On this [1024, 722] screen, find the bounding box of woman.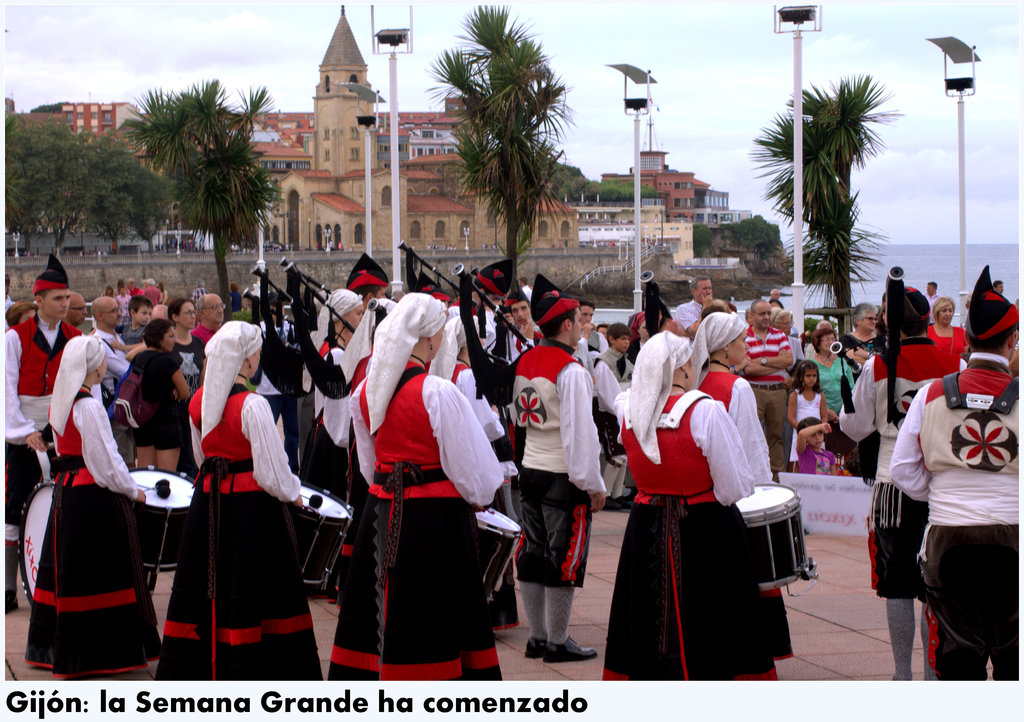
Bounding box: BBox(621, 302, 777, 677).
